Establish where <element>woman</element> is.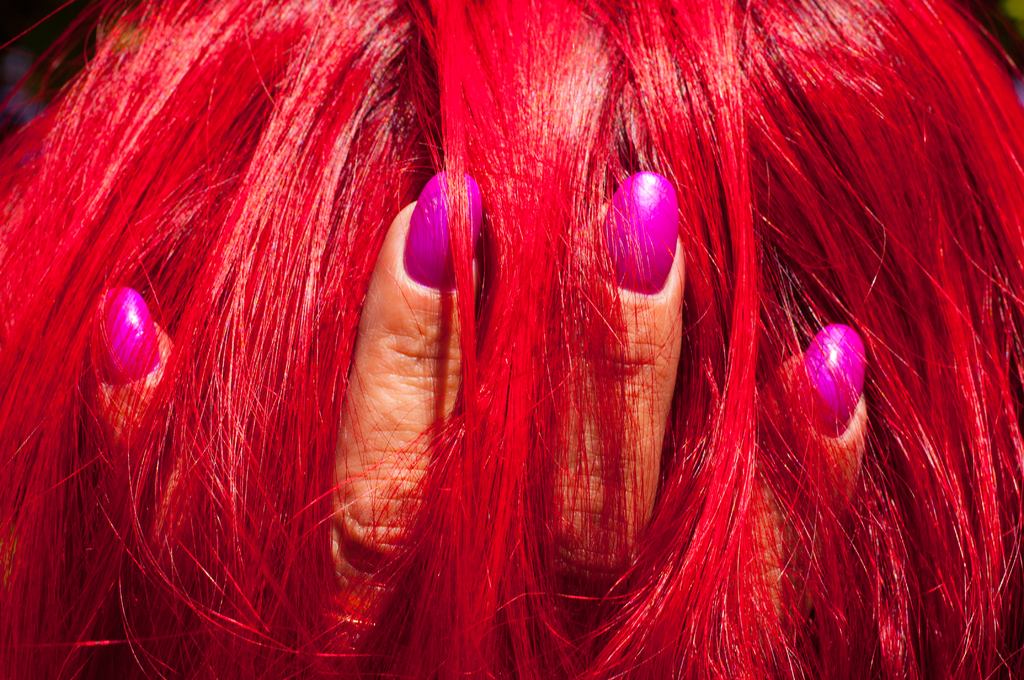
Established at detection(0, 0, 1023, 679).
